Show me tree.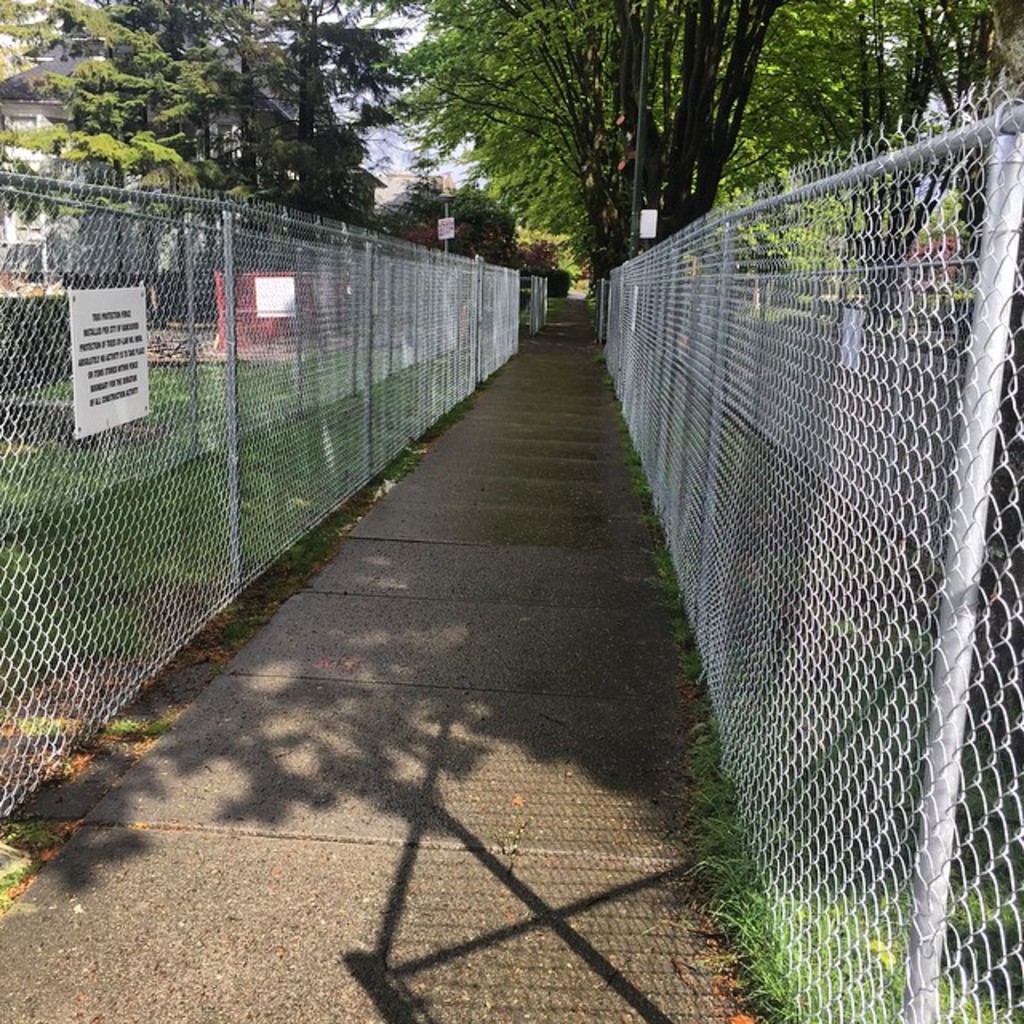
tree is here: l=387, t=0, r=891, b=277.
